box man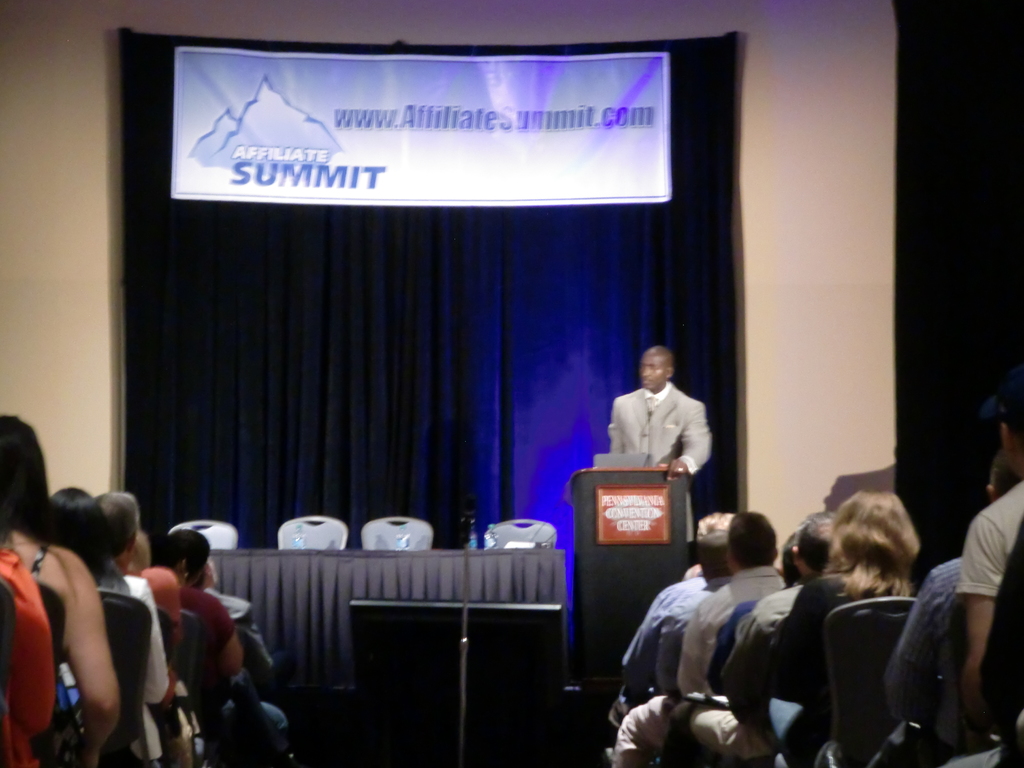
box=[600, 522, 730, 762]
